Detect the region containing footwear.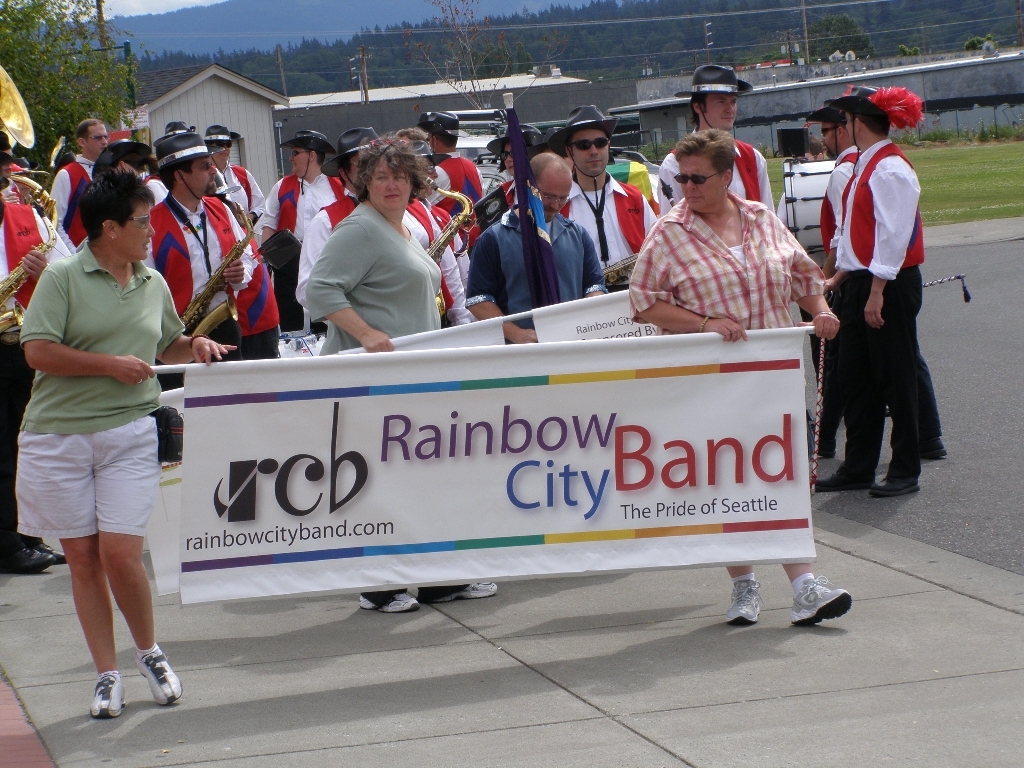
[815,469,878,496].
